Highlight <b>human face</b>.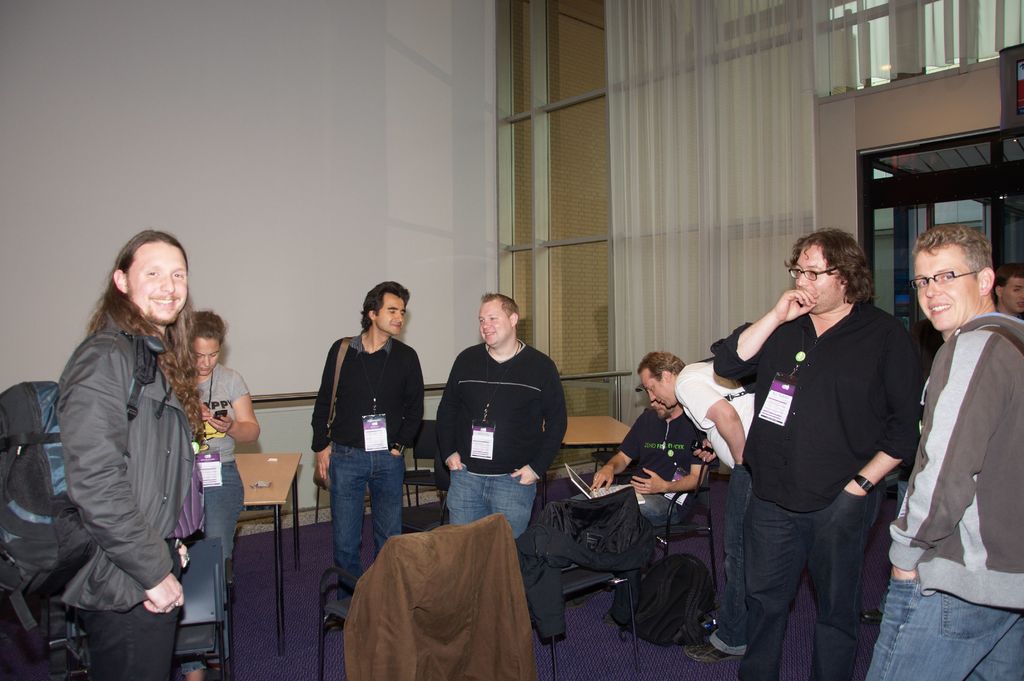
Highlighted region: detection(477, 293, 504, 343).
